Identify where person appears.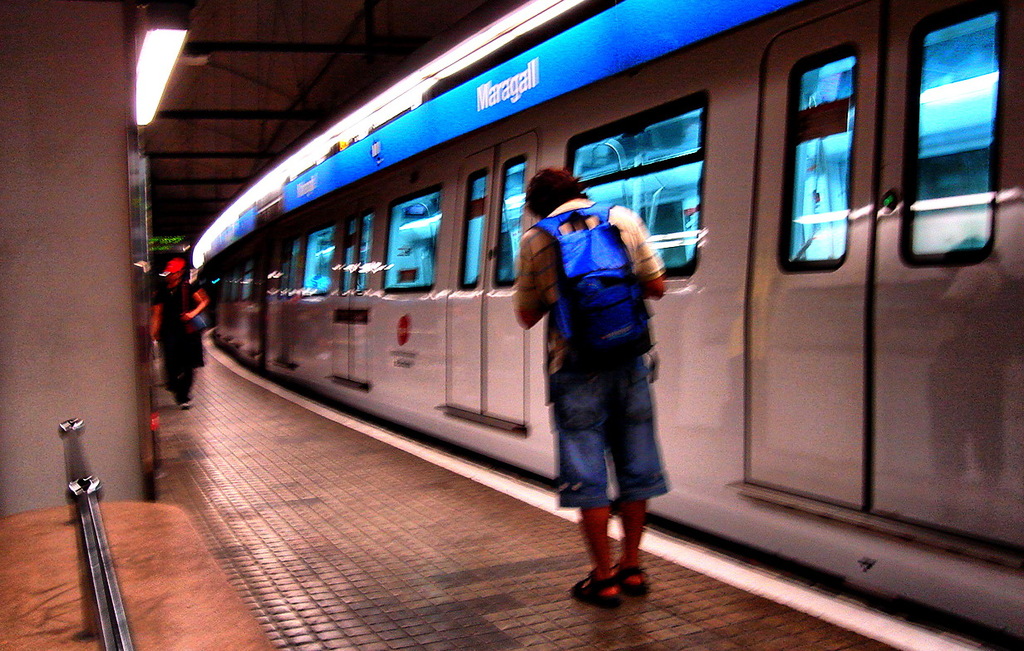
Appears at region(509, 164, 678, 609).
